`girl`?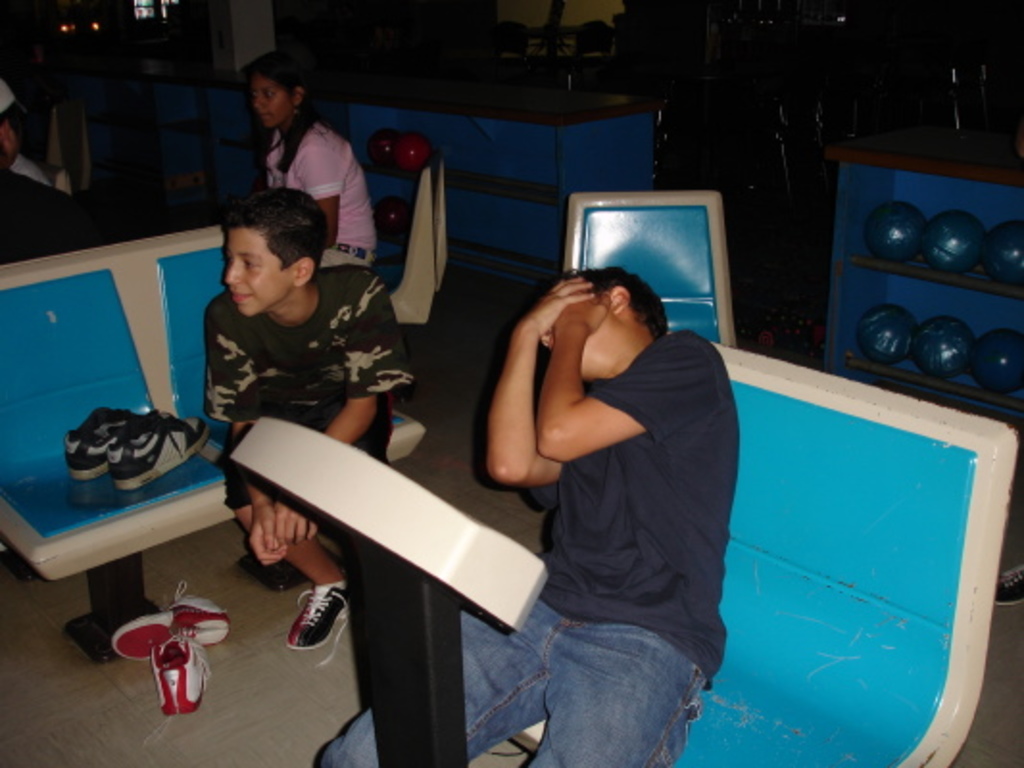
rect(246, 50, 377, 273)
